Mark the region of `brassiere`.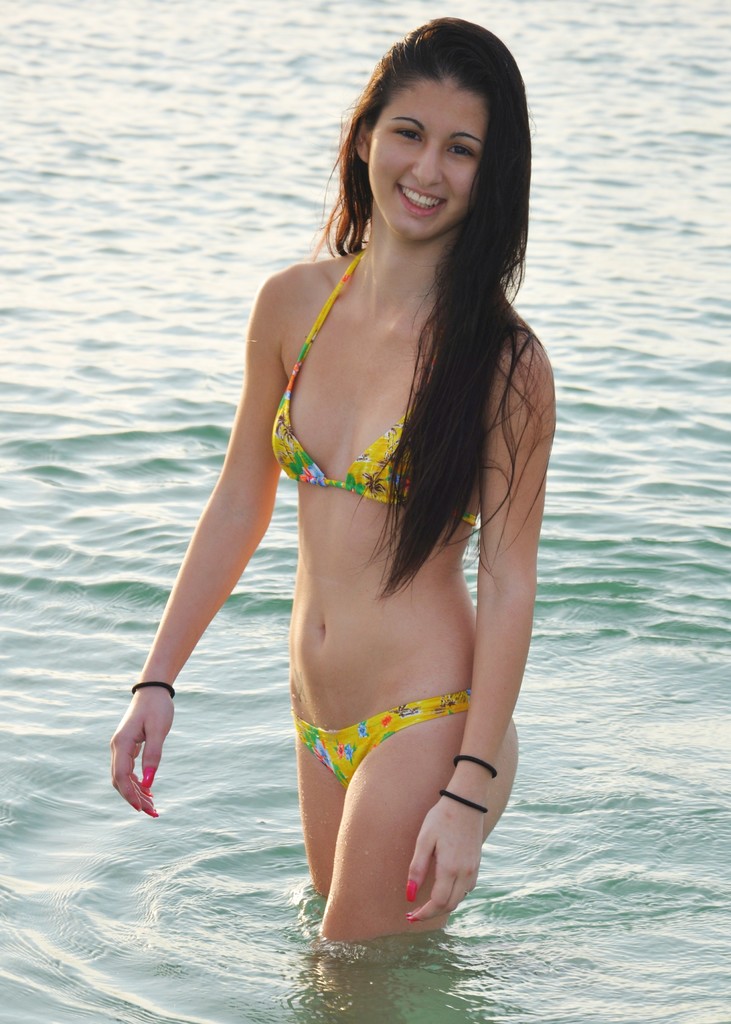
Region: {"x1": 264, "y1": 246, "x2": 484, "y2": 531}.
